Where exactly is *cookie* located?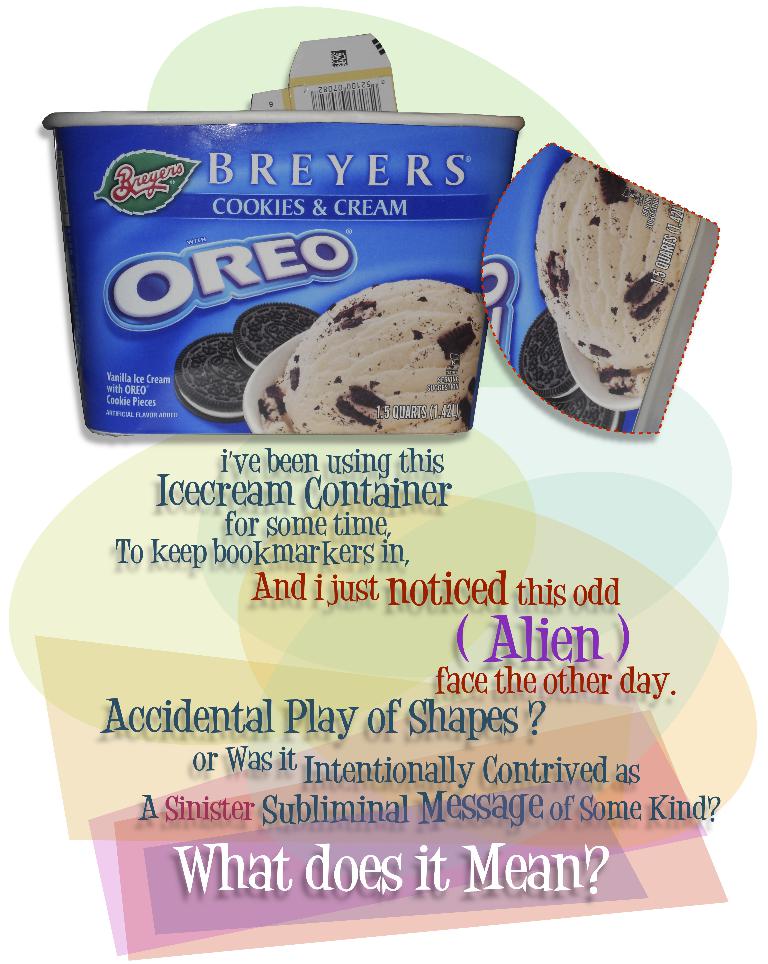
Its bounding box is 518/306/582/408.
